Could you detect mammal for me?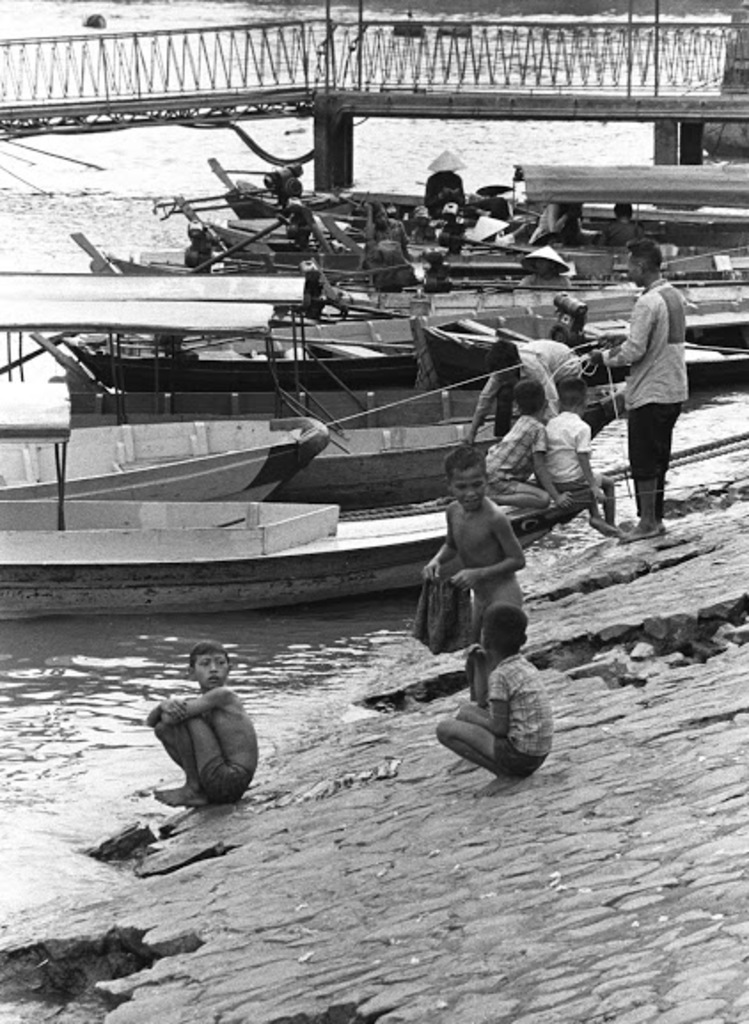
Detection result: Rect(422, 442, 527, 708).
